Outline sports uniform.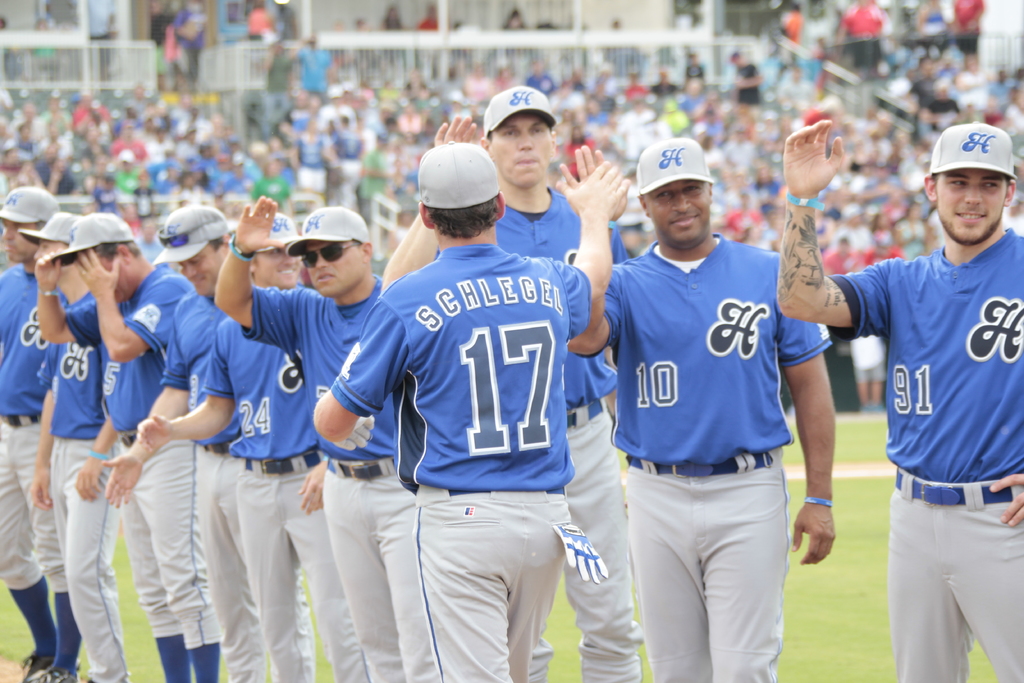
Outline: detection(810, 124, 1015, 682).
